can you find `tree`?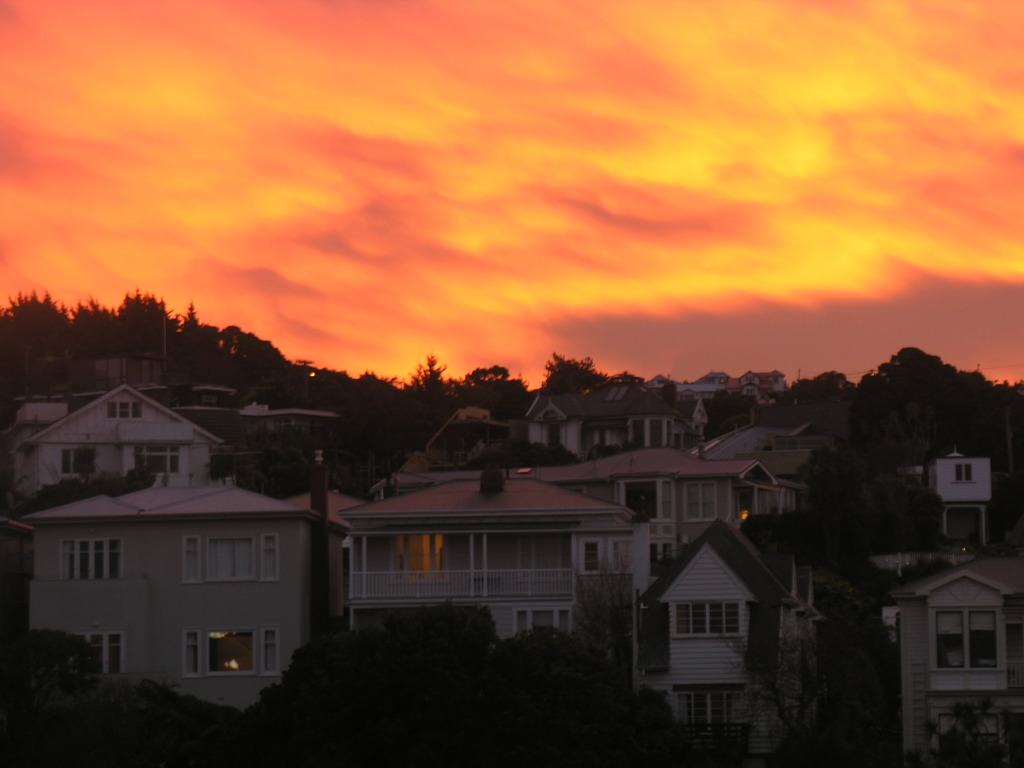
Yes, bounding box: rect(246, 628, 411, 767).
